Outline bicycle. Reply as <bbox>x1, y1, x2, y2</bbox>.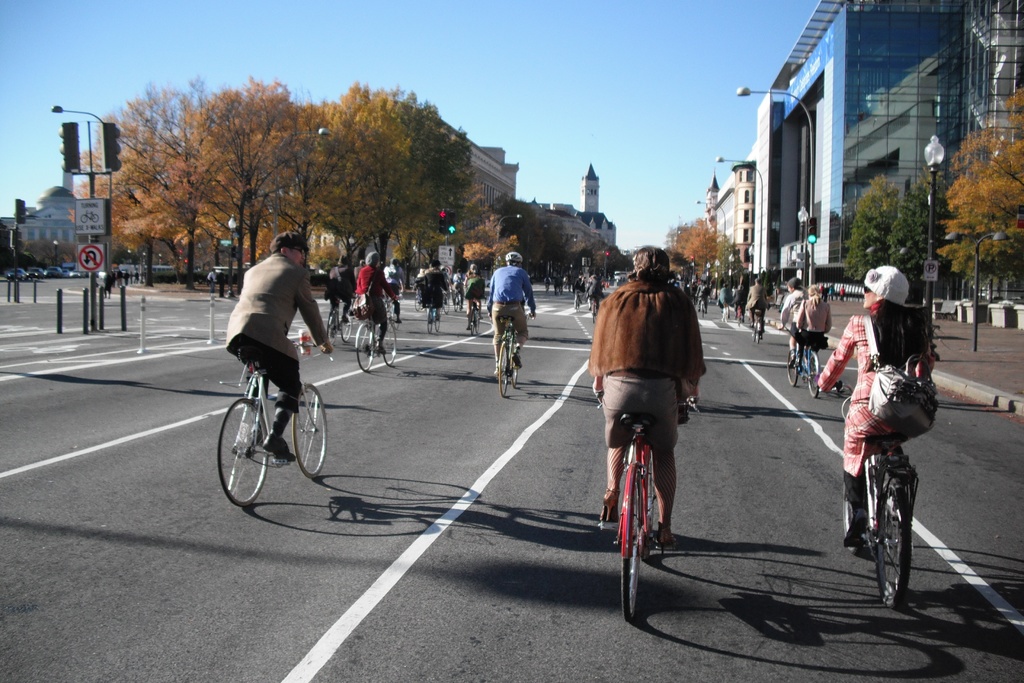
<bbox>593, 391, 696, 625</bbox>.
